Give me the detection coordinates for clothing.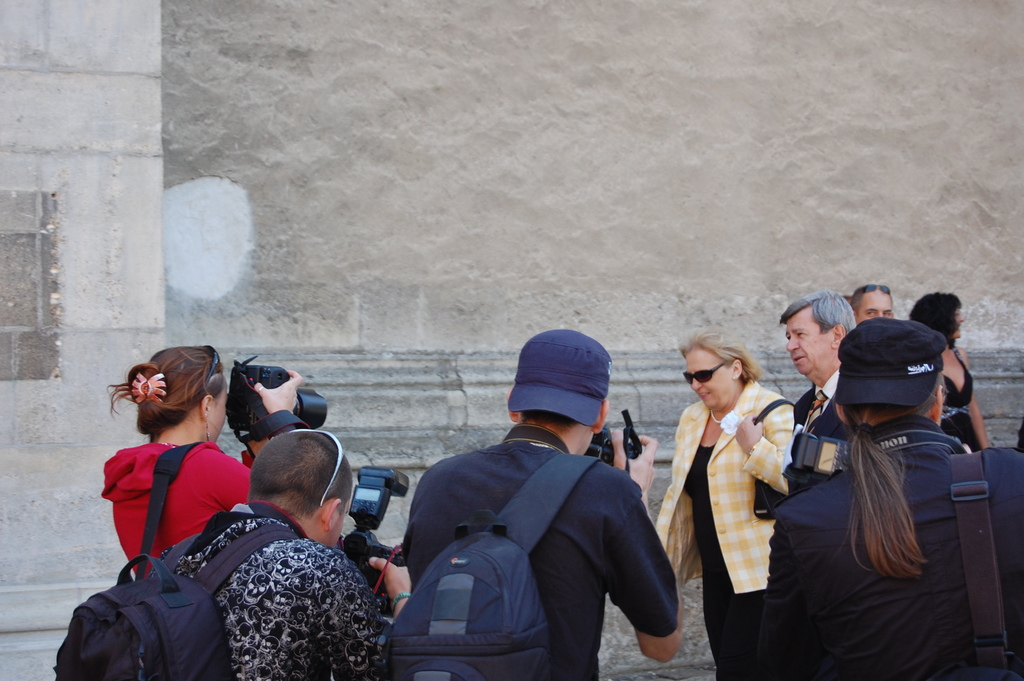
<box>772,377,848,464</box>.
